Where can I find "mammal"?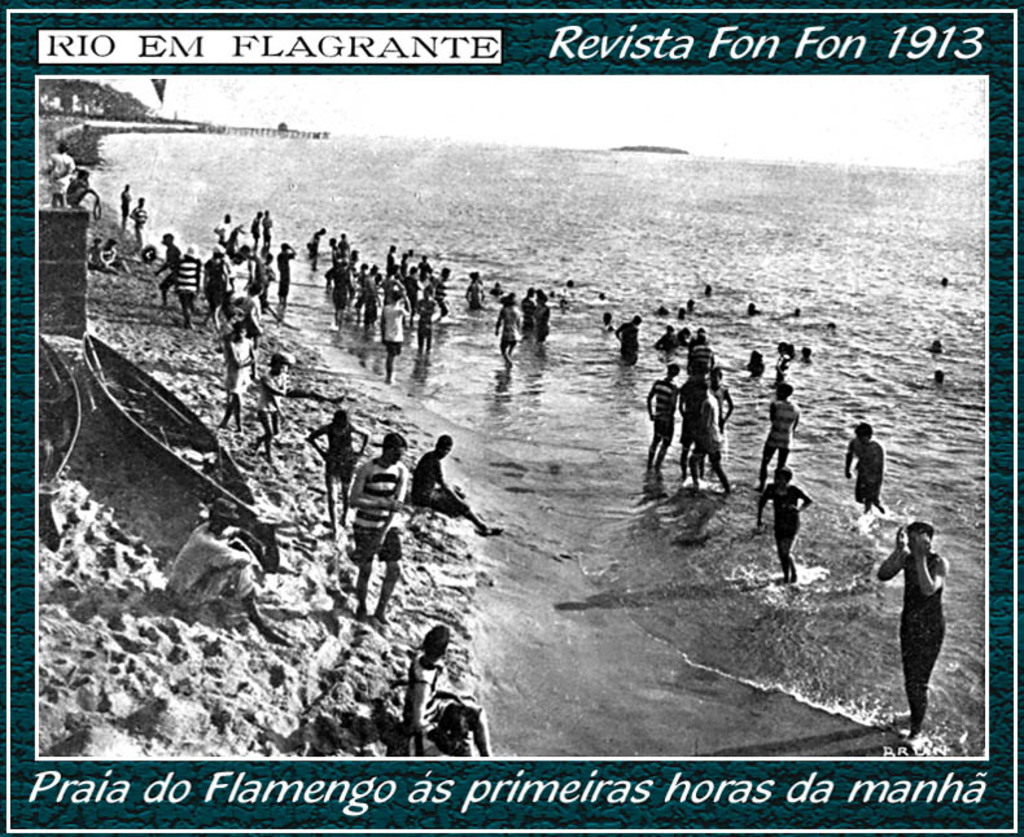
You can find it at bbox=[251, 255, 276, 290].
